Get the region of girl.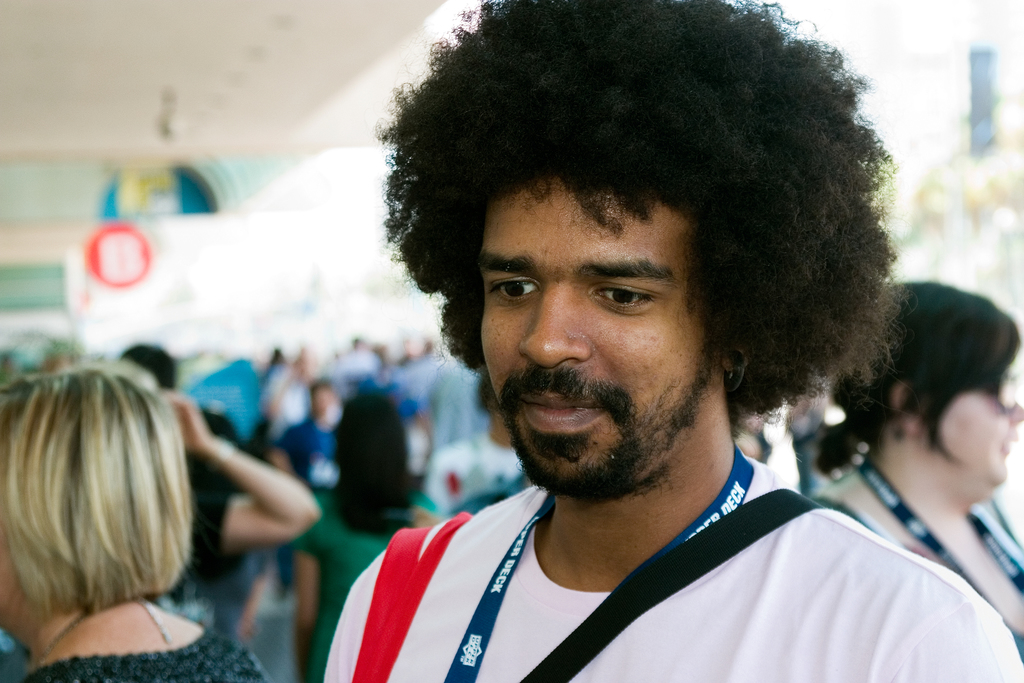
x1=0, y1=338, x2=286, y2=682.
